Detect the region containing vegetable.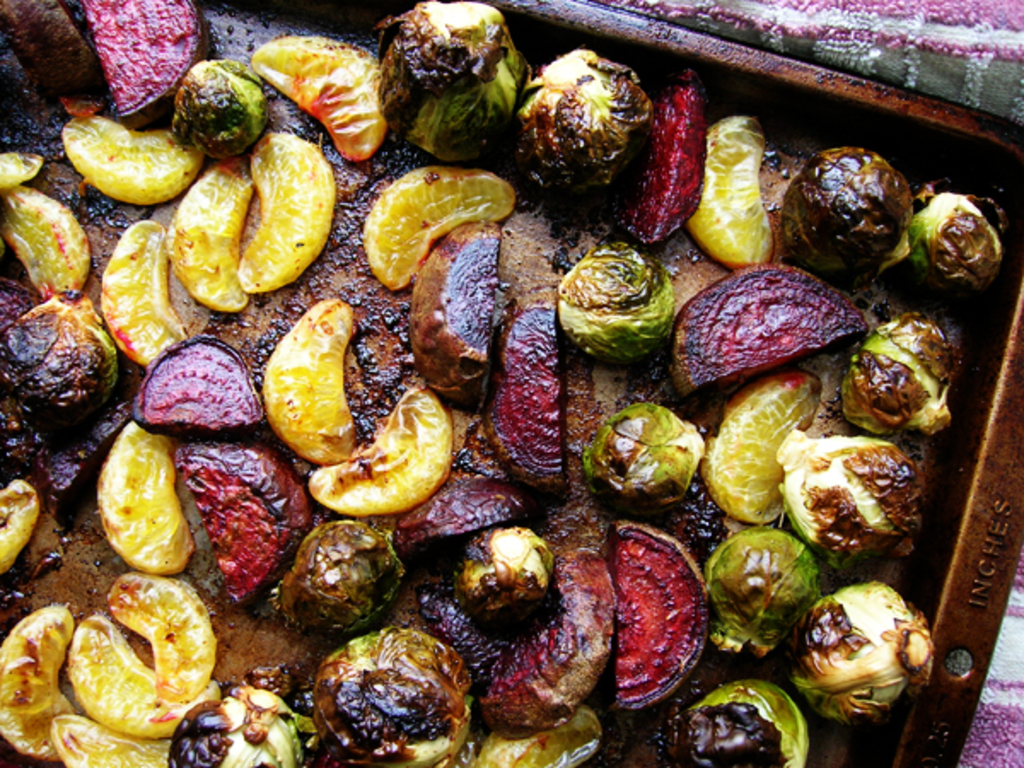
<bbox>693, 679, 816, 766</bbox>.
